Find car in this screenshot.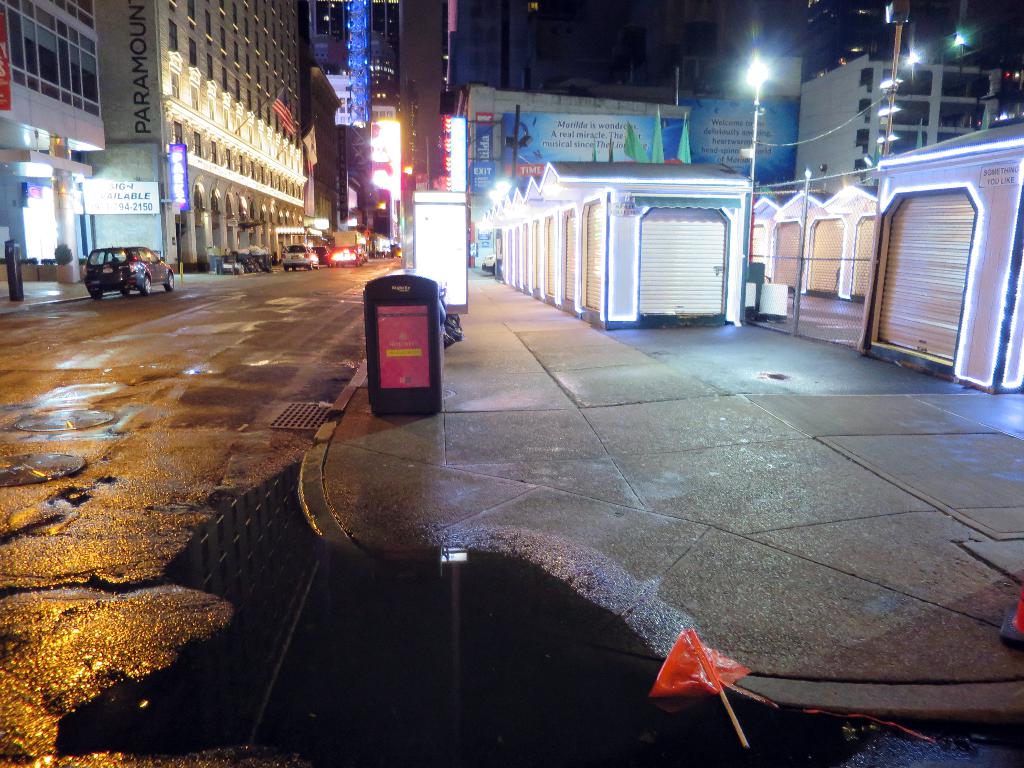
The bounding box for car is 80, 246, 177, 296.
